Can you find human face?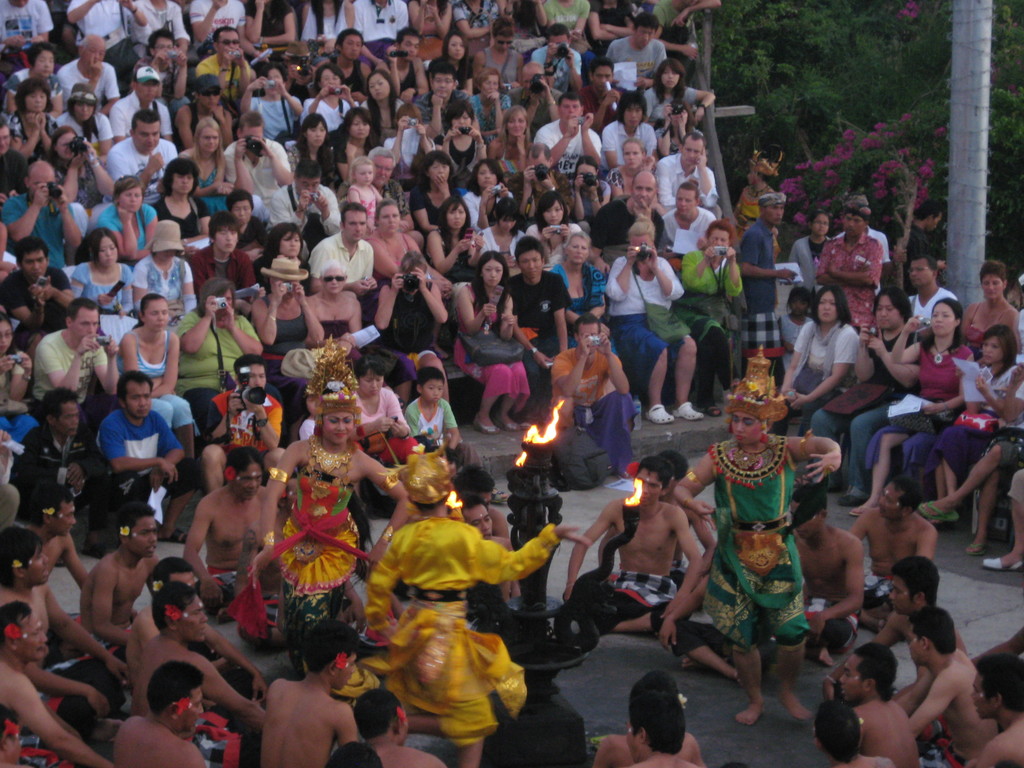
Yes, bounding box: bbox(212, 219, 236, 256).
